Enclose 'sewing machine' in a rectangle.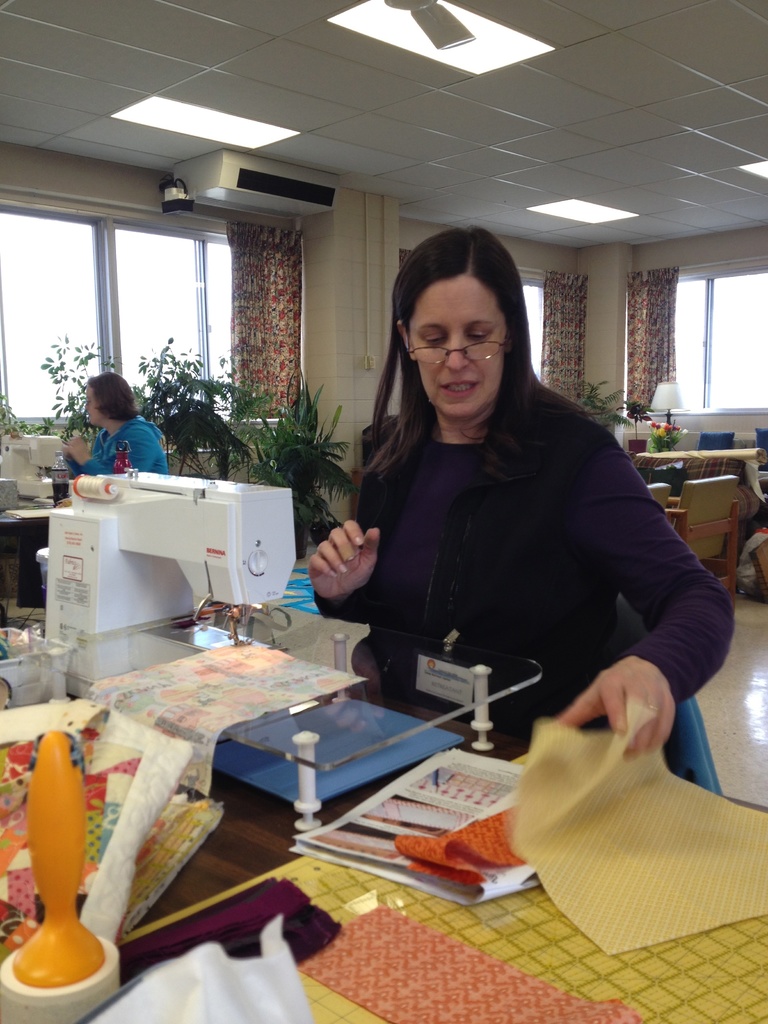
rect(33, 461, 310, 689).
